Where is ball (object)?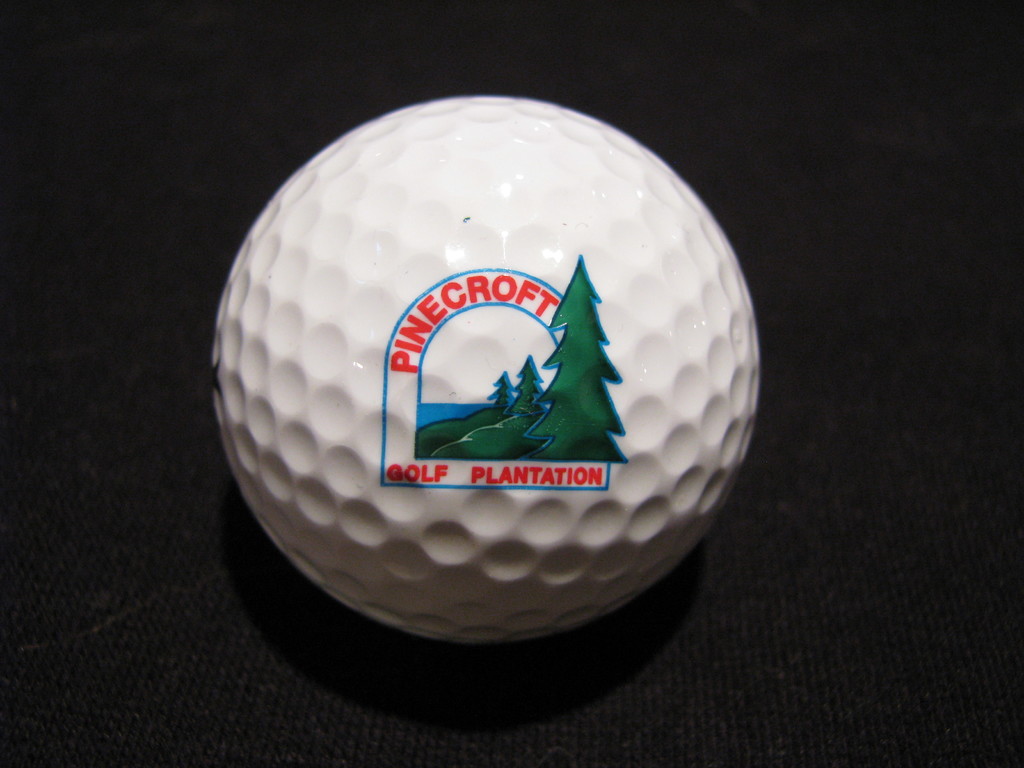
222 98 758 645.
